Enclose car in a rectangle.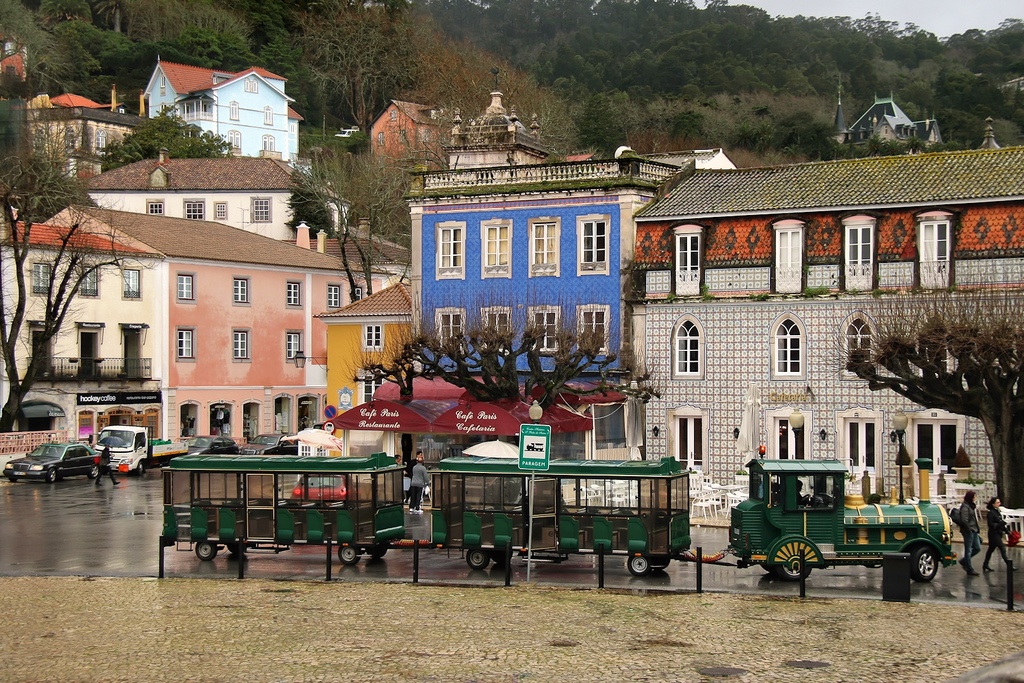
0, 434, 113, 486.
